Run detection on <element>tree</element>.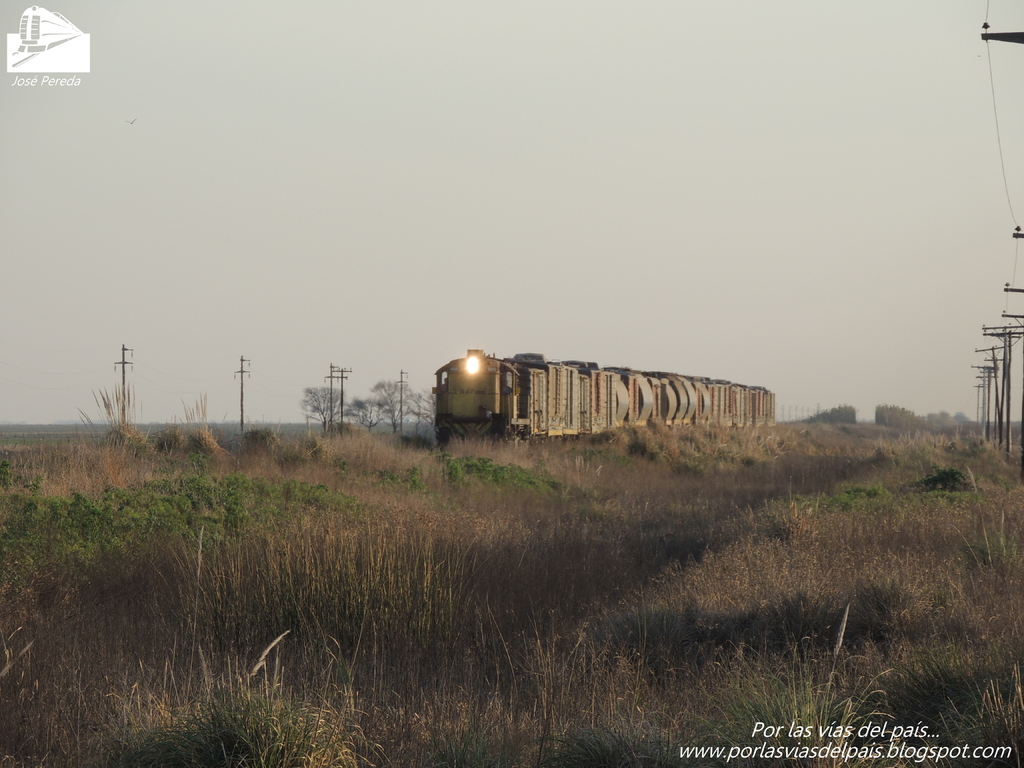
Result: pyautogui.locateOnScreen(284, 381, 362, 438).
